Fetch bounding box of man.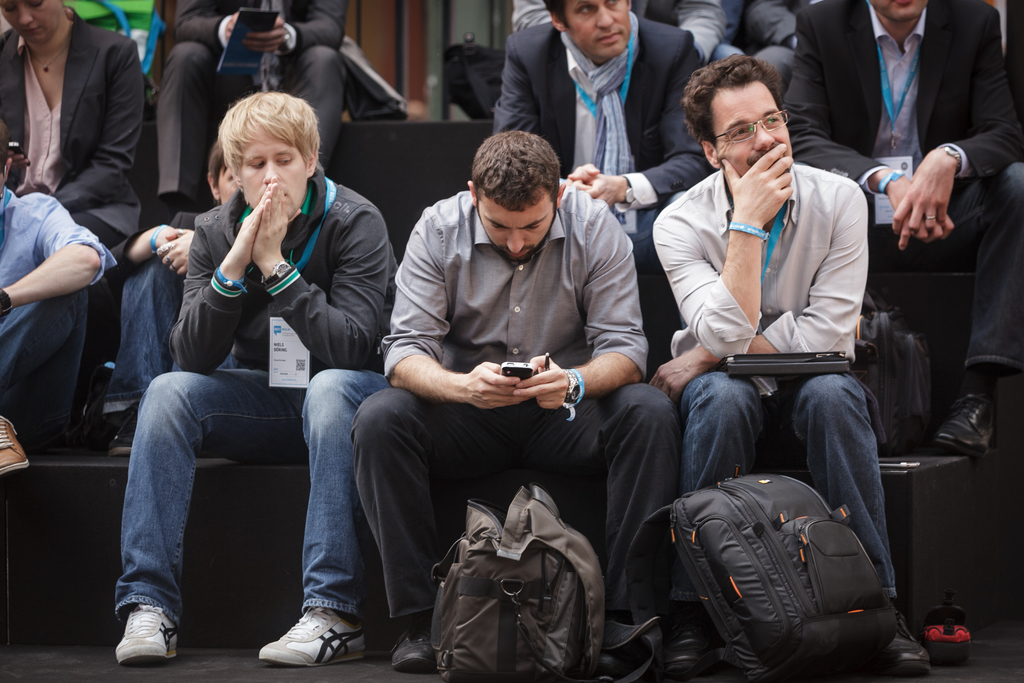
Bbox: pyautogui.locateOnScreen(660, 81, 904, 609).
